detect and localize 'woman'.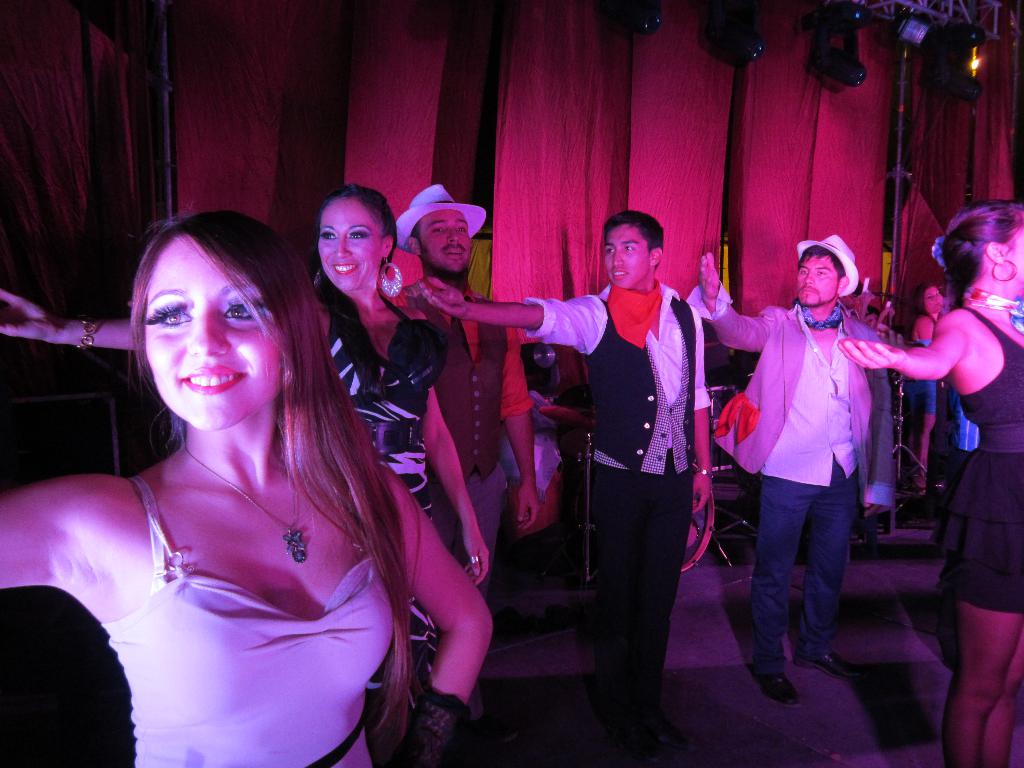
Localized at select_region(834, 200, 1023, 767).
